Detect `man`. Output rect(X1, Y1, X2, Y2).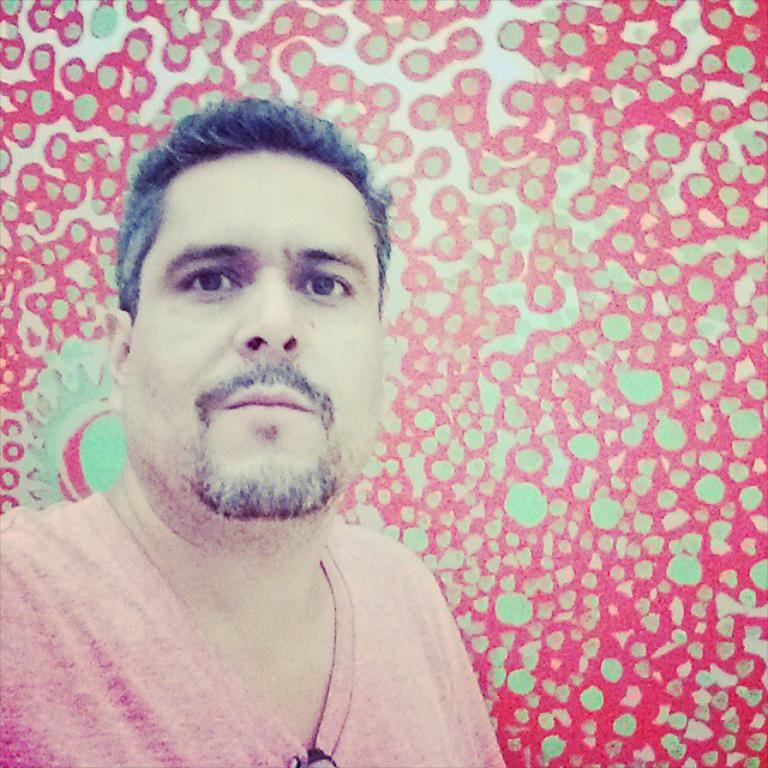
rect(0, 86, 558, 758).
